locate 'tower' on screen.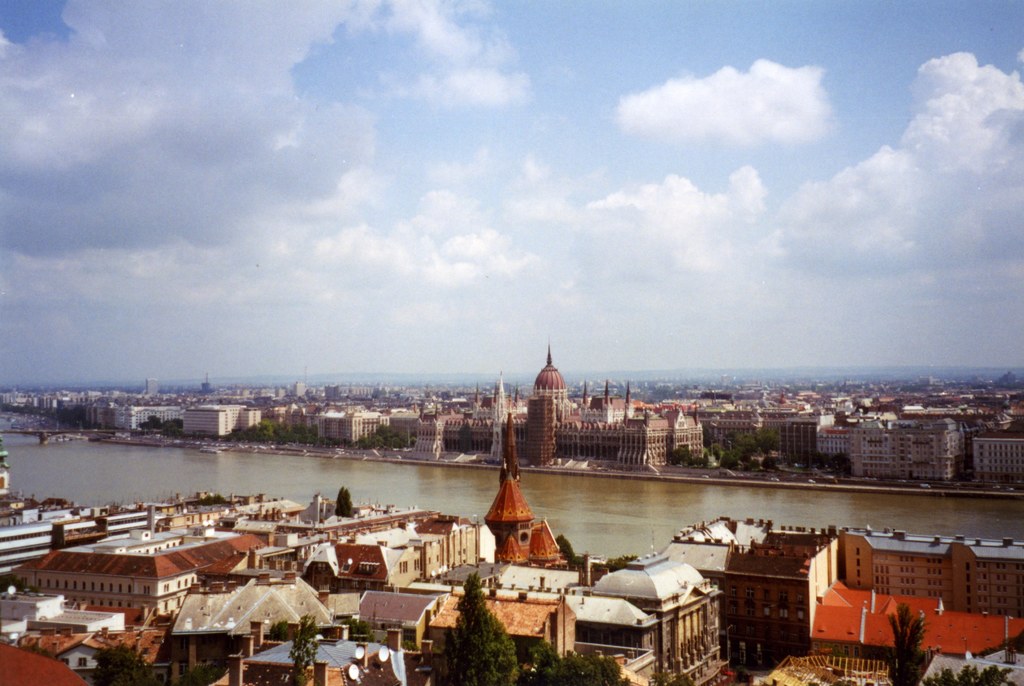
On screen at select_region(200, 378, 219, 399).
